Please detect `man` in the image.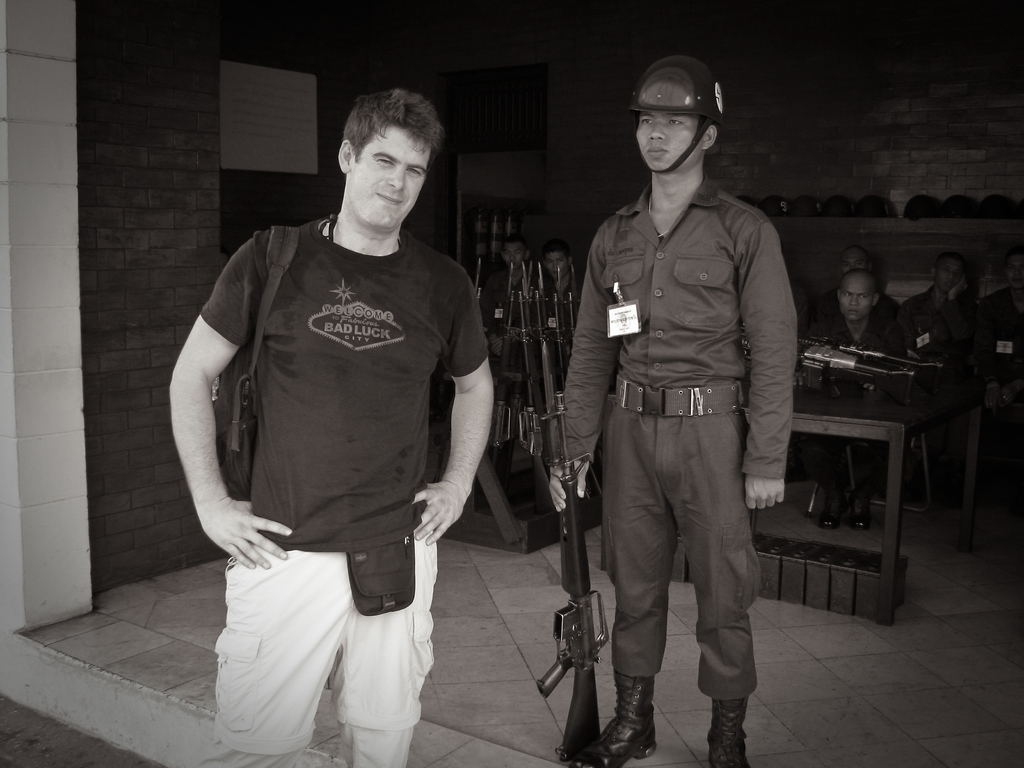
(left=911, top=248, right=977, bottom=391).
